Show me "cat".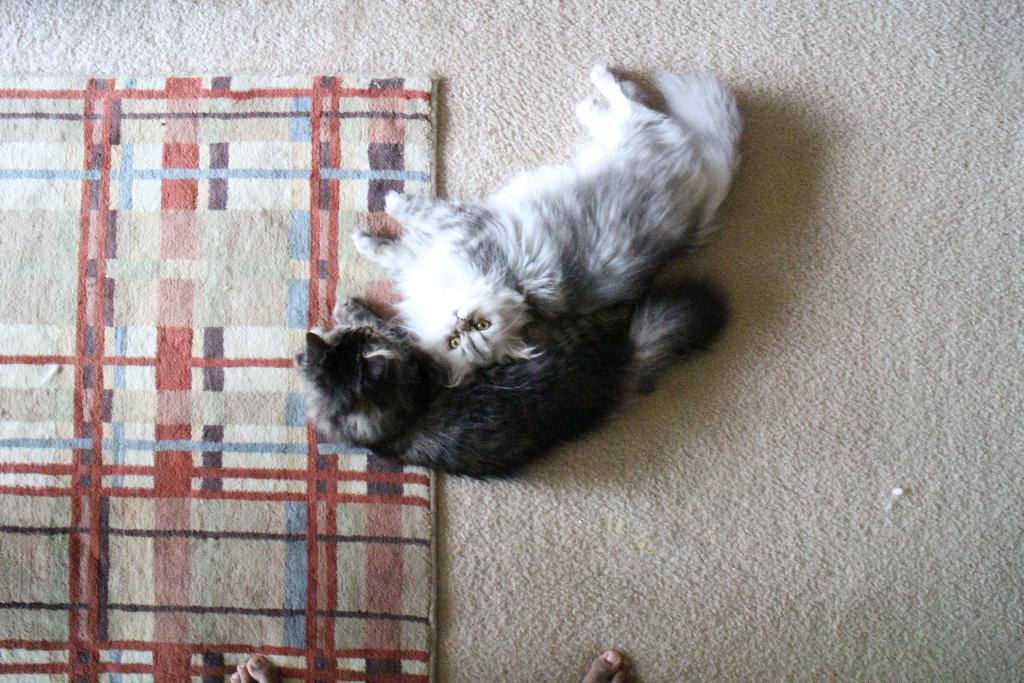
"cat" is here: x1=344, y1=56, x2=753, y2=393.
